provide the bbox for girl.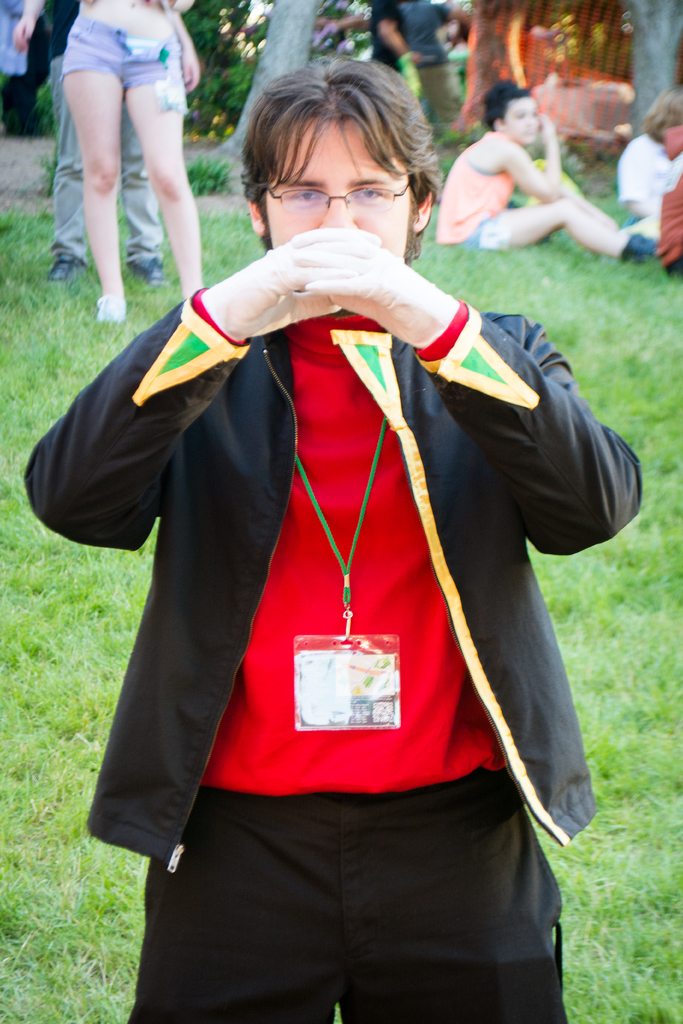
left=60, top=0, right=203, bottom=330.
